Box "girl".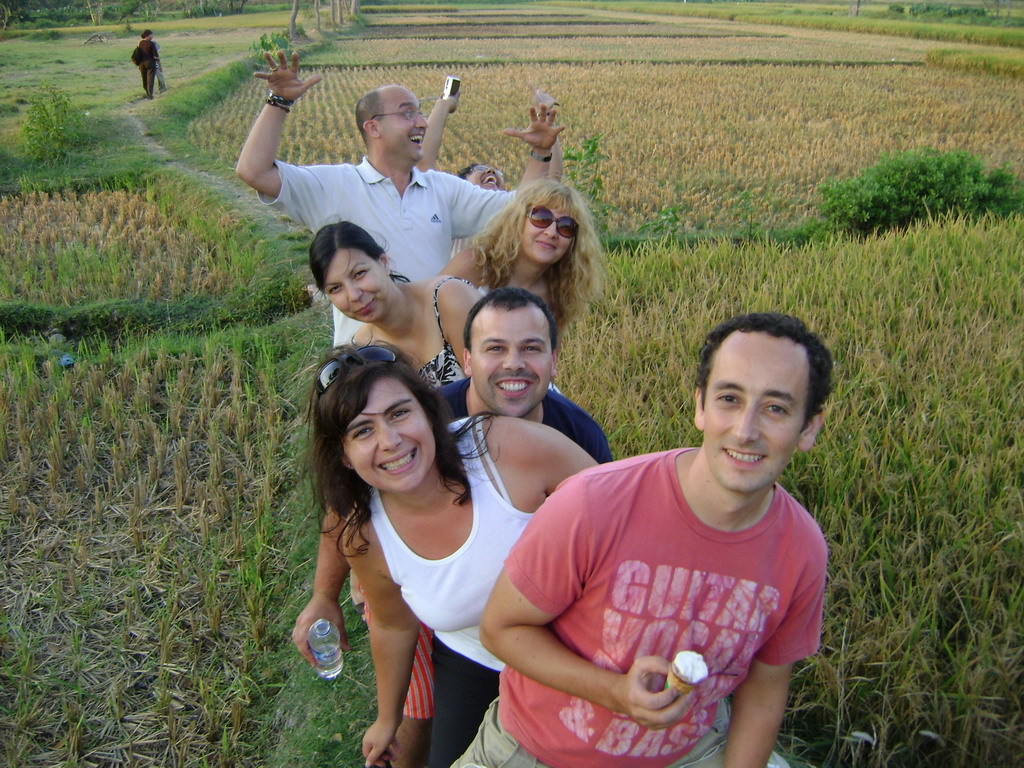
[x1=433, y1=175, x2=605, y2=344].
